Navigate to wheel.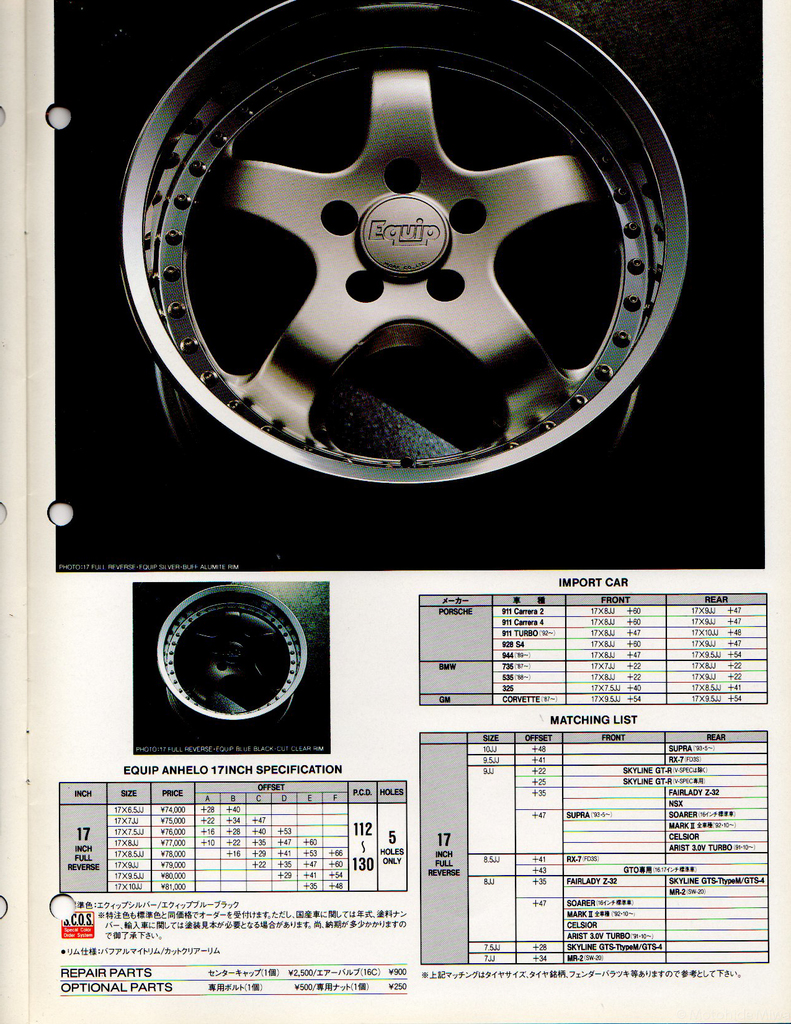
Navigation target: rect(159, 582, 310, 734).
